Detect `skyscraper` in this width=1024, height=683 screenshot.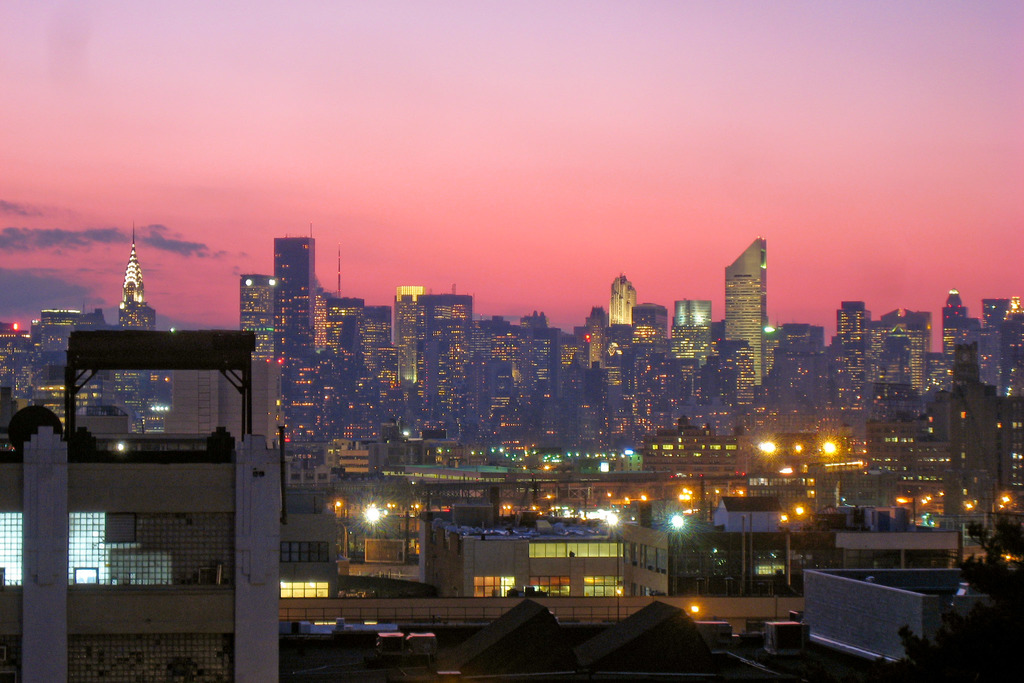
Detection: locate(941, 293, 980, 389).
